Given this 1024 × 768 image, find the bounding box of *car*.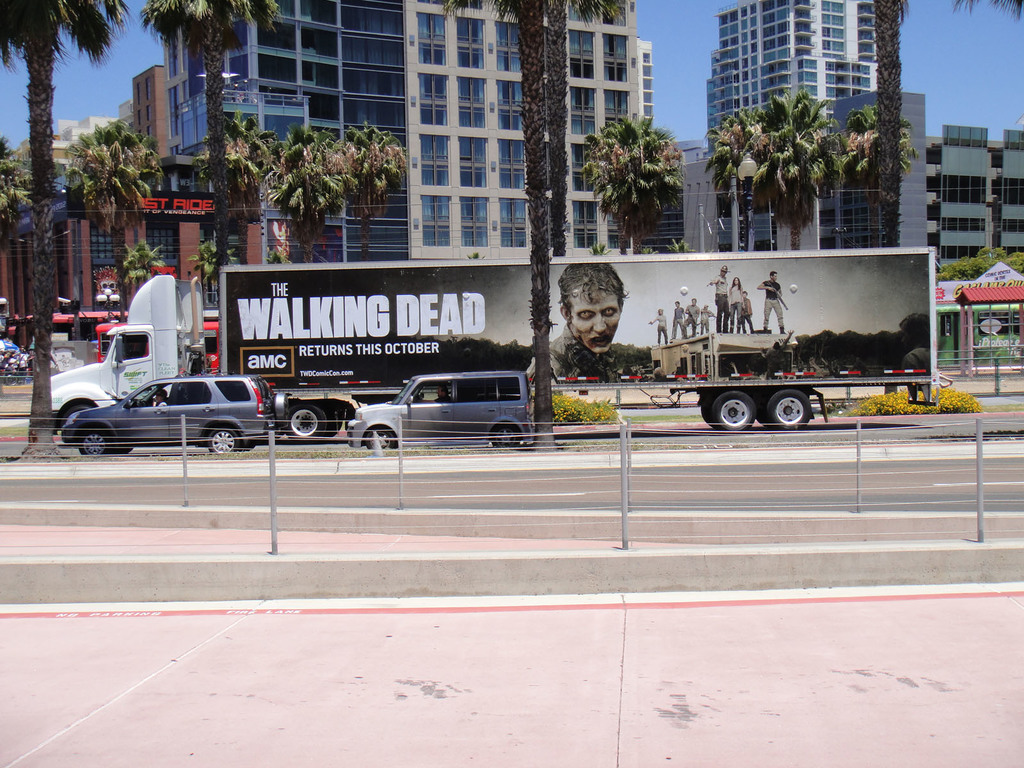
{"left": 63, "top": 376, "right": 294, "bottom": 452}.
